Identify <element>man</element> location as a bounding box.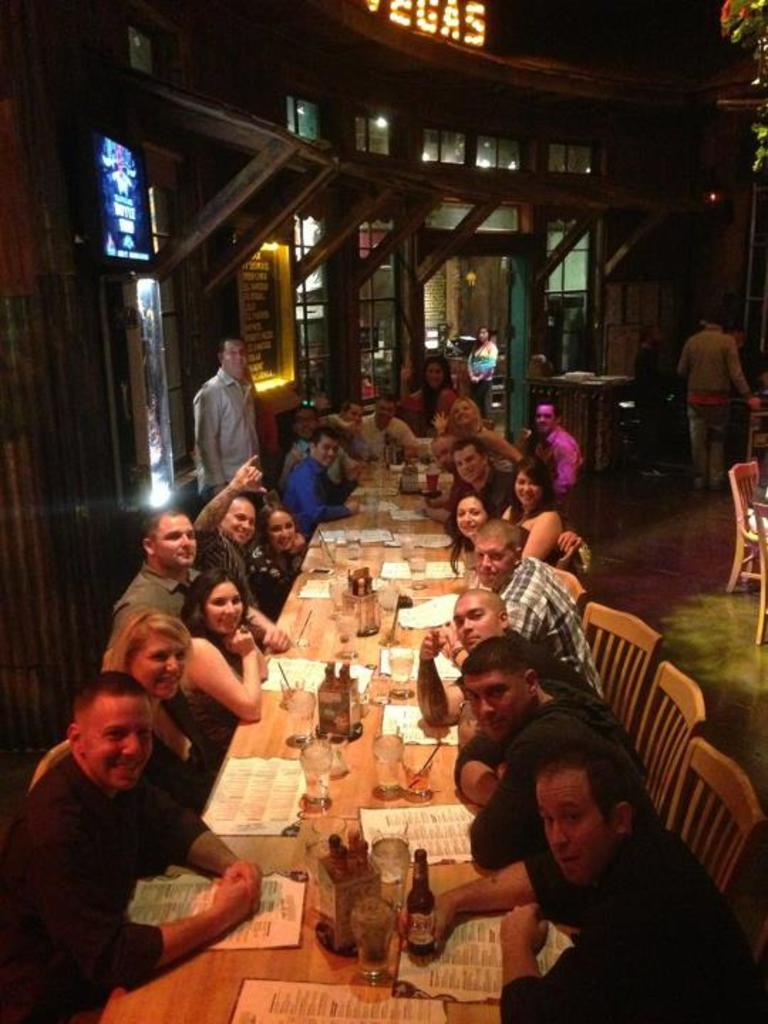
Rect(442, 439, 509, 518).
